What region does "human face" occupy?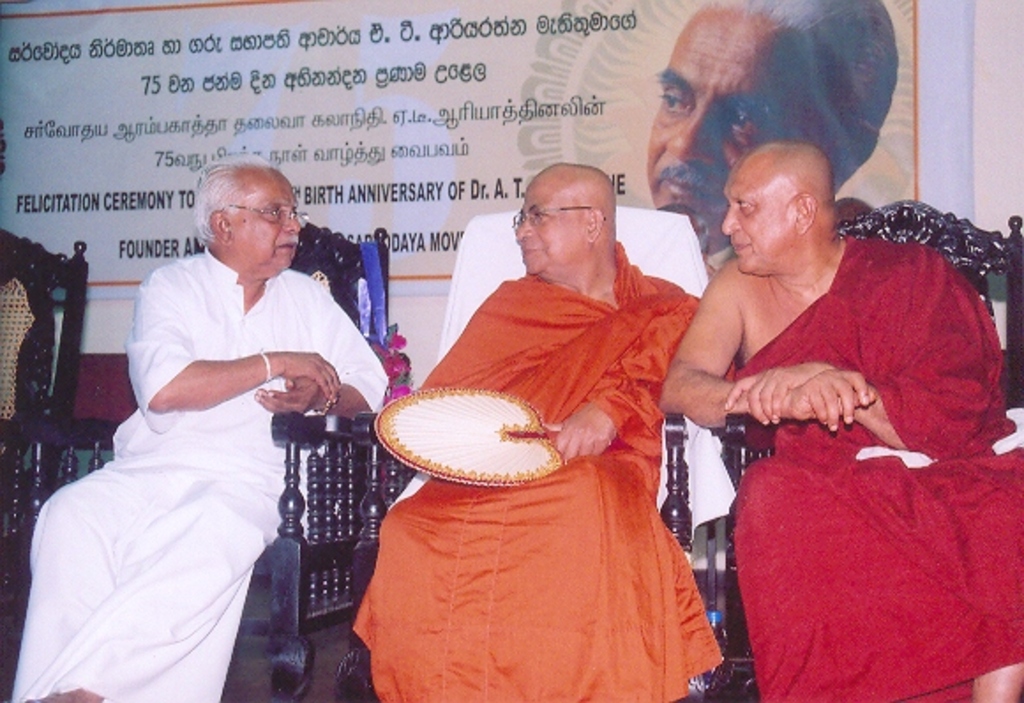
643:7:830:238.
